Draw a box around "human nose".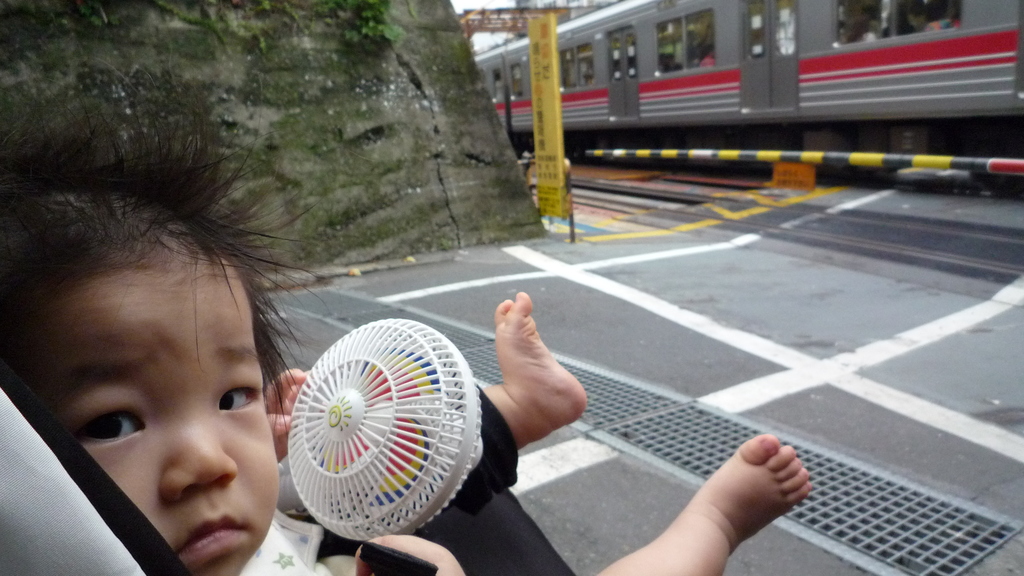
(157, 392, 239, 502).
